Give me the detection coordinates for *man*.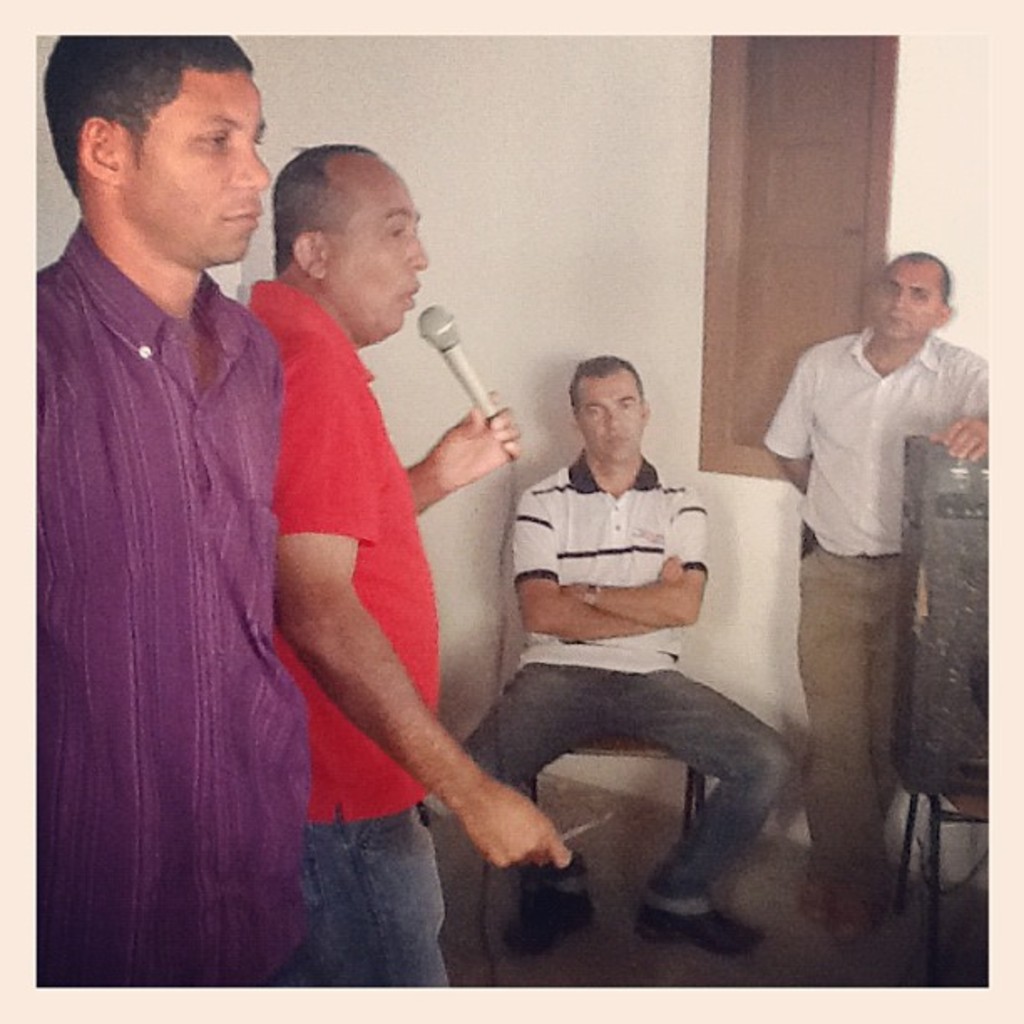
detection(244, 141, 591, 982).
